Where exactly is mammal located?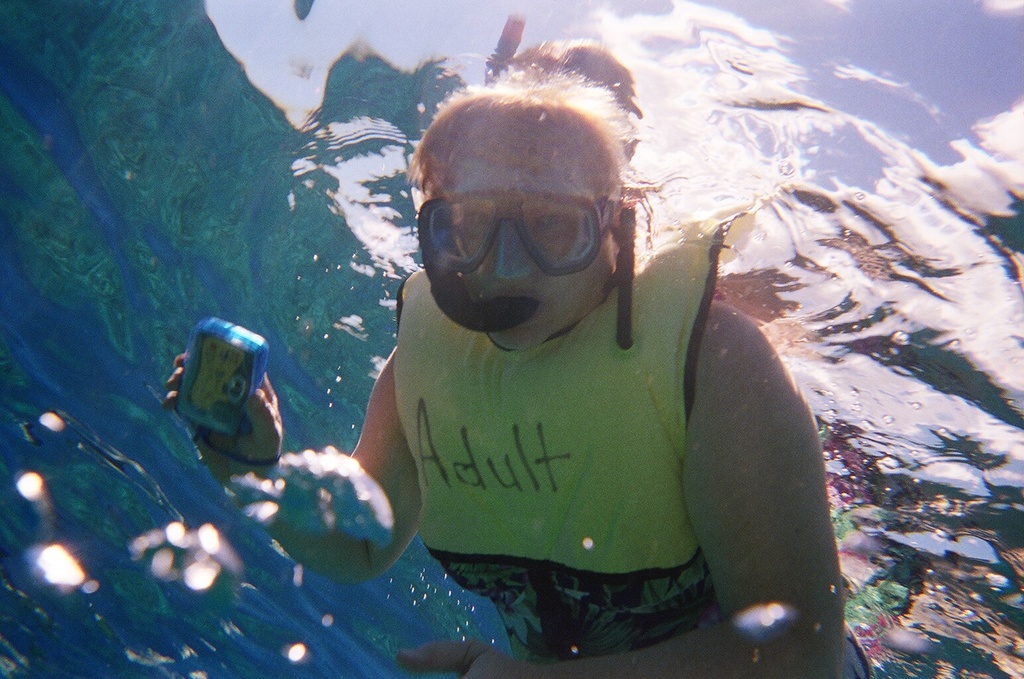
Its bounding box is BBox(166, 38, 872, 678).
